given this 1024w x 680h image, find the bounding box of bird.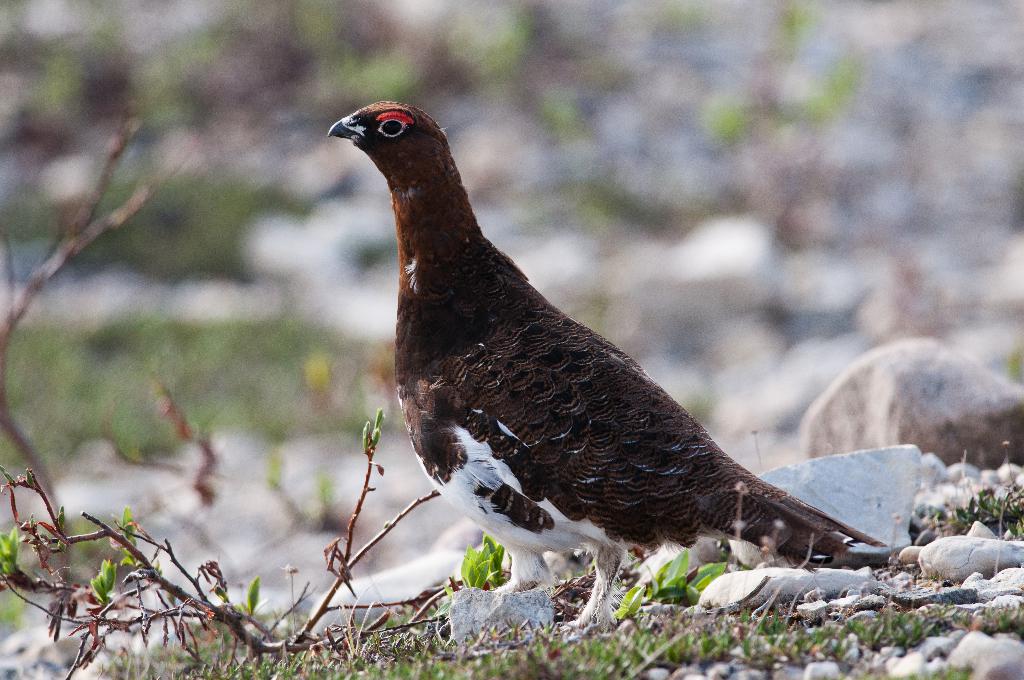
[x1=315, y1=102, x2=865, y2=588].
